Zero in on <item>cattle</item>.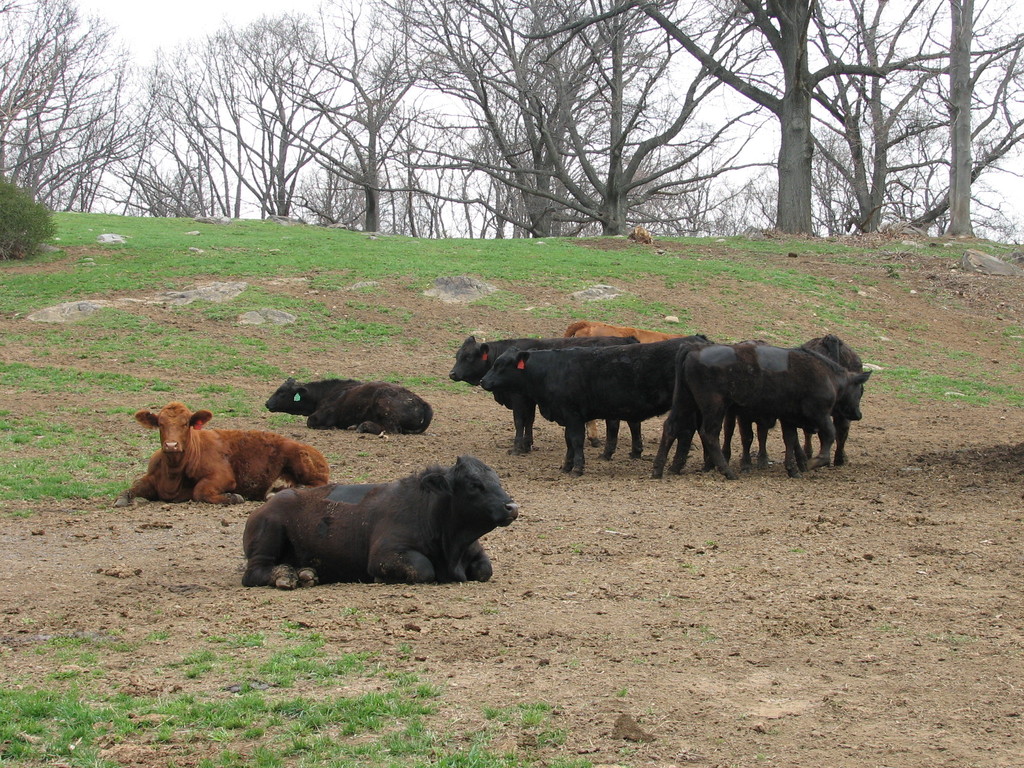
Zeroed in: locate(657, 342, 861, 481).
